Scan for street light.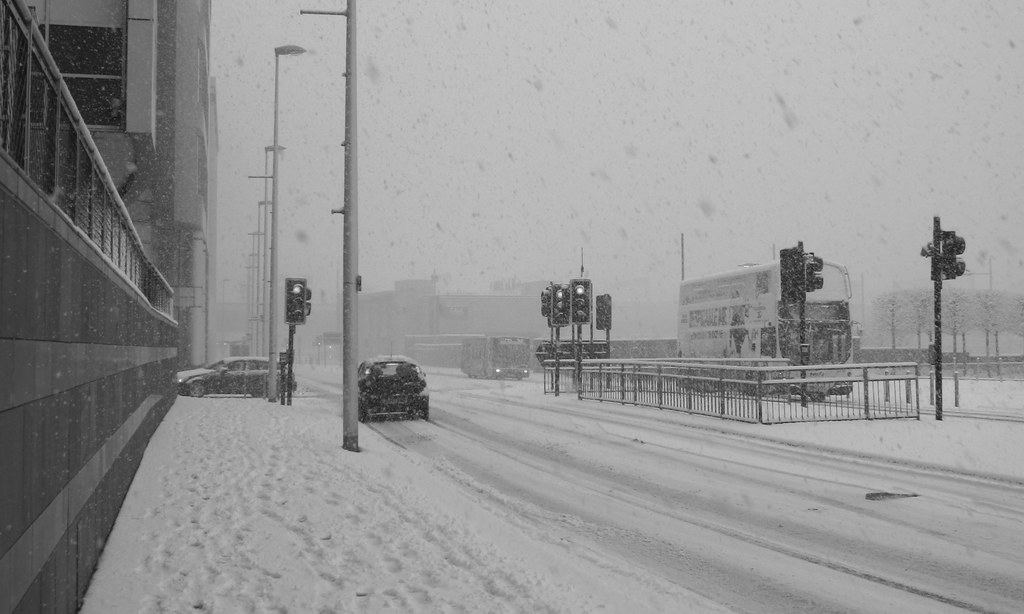
Scan result: <region>264, 143, 287, 355</region>.
